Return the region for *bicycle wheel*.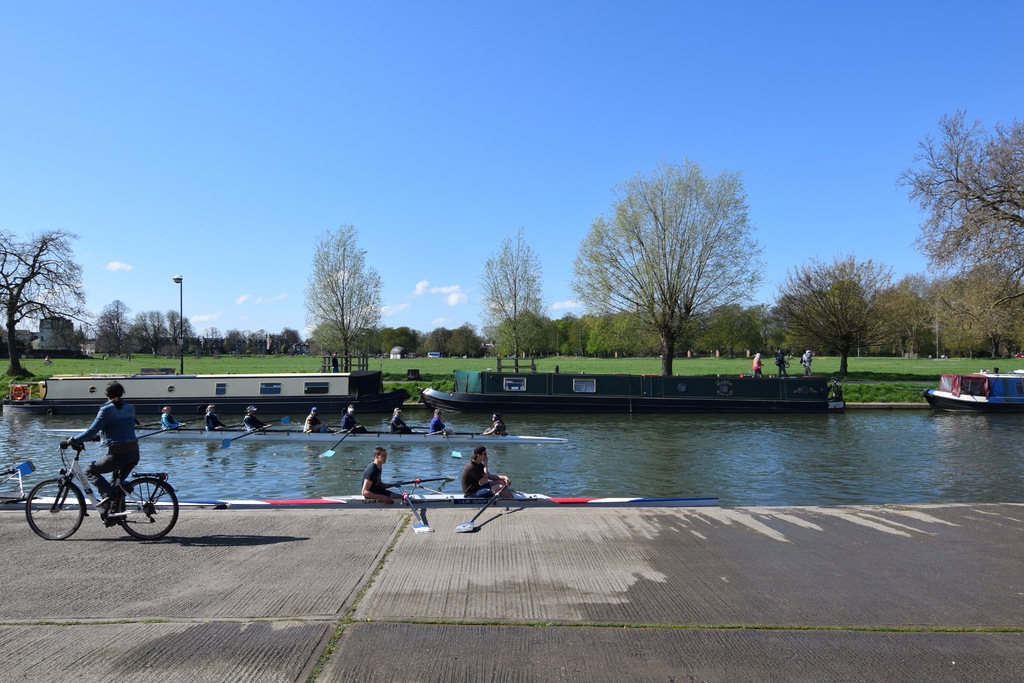
select_region(119, 475, 182, 541).
